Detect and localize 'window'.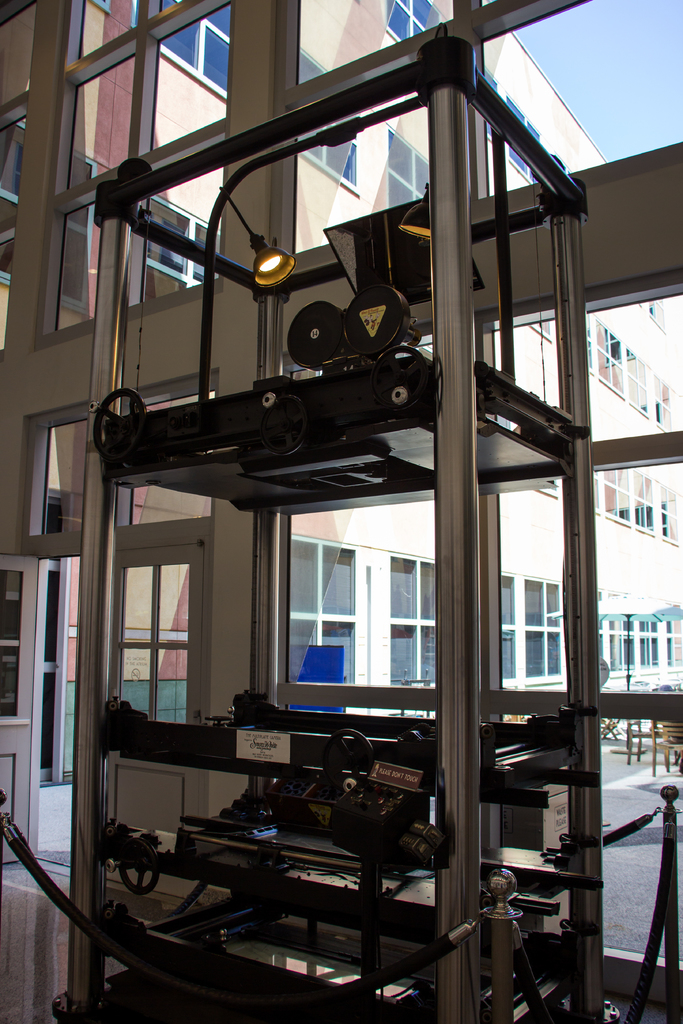
Localized at [157, 8, 241, 97].
